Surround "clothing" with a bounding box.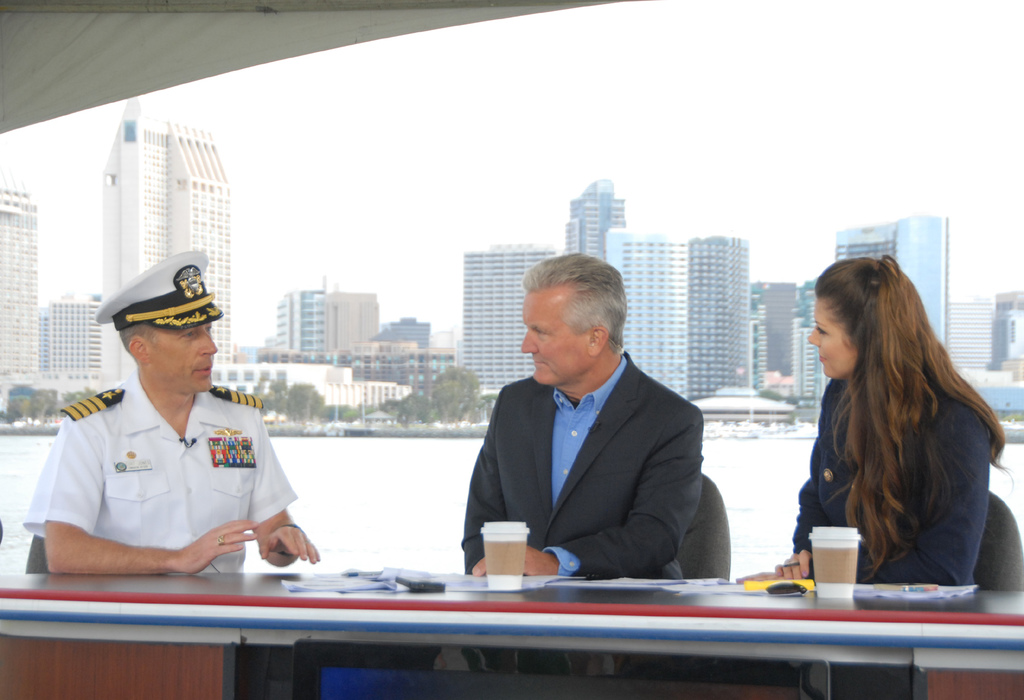
[left=788, top=381, right=991, bottom=587].
